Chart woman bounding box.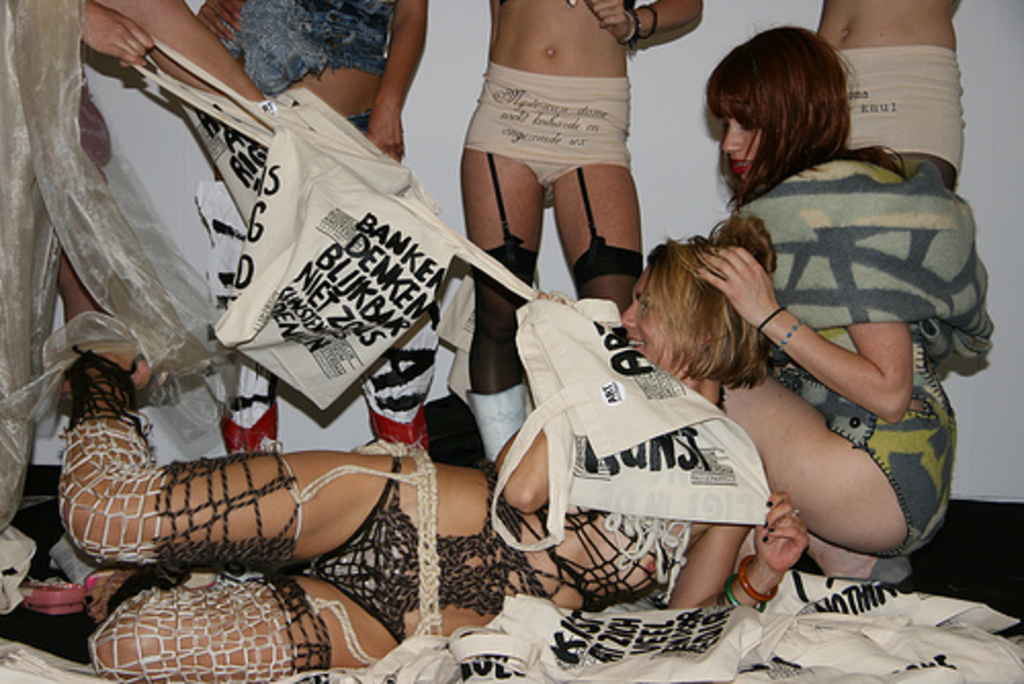
Charted: l=674, t=23, r=971, b=588.
